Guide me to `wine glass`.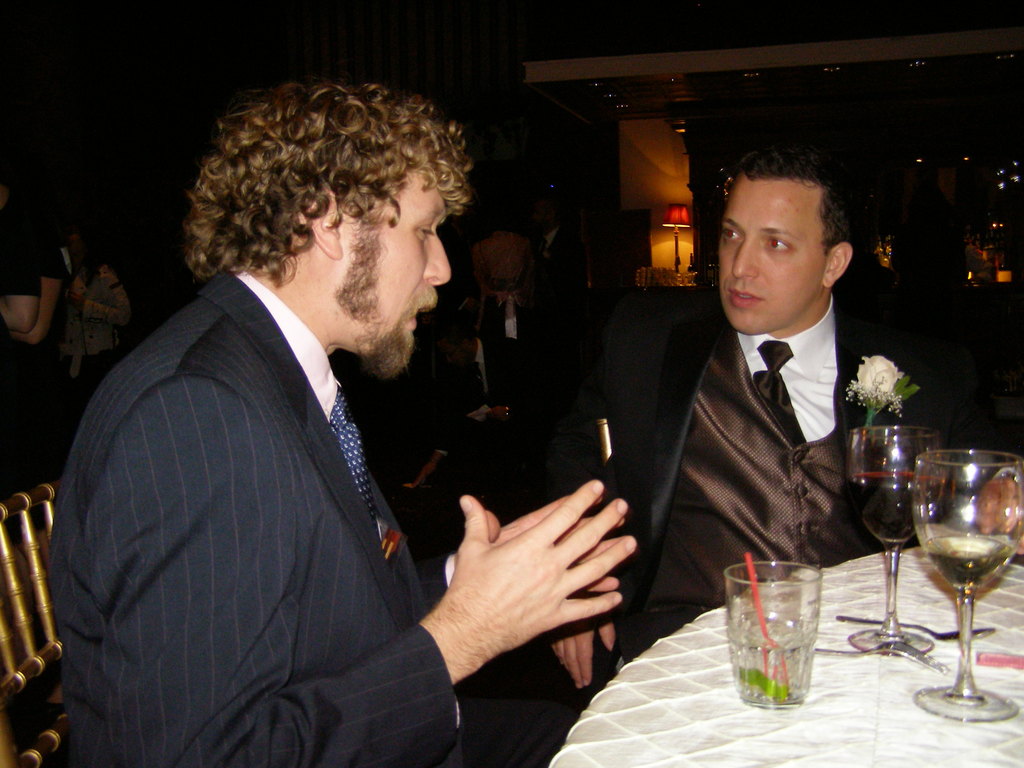
Guidance: x1=847 y1=426 x2=945 y2=657.
